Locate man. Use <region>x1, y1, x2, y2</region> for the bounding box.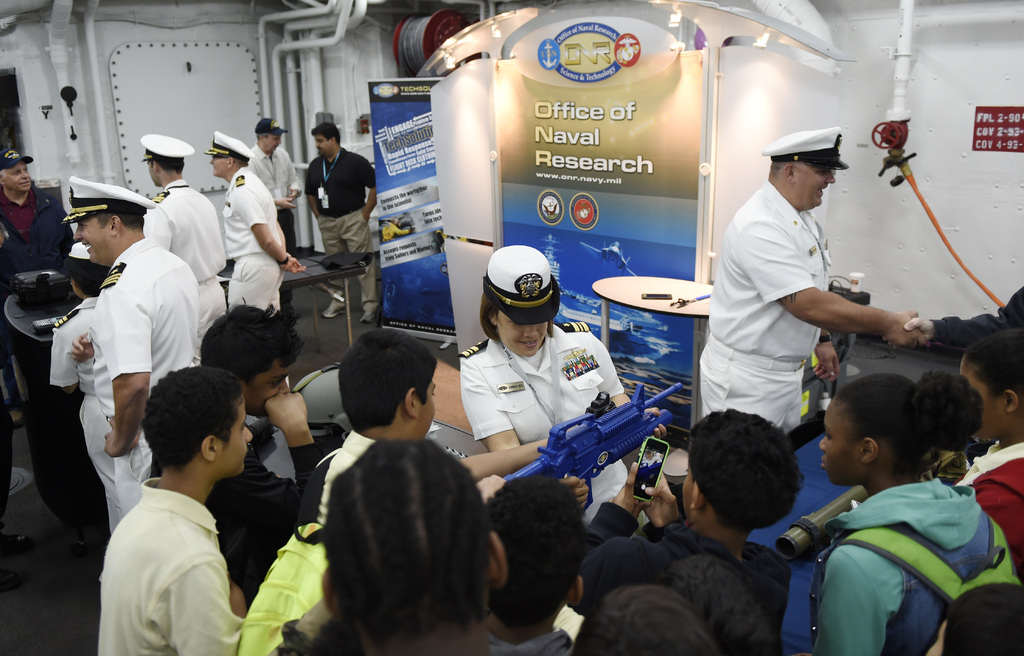
<region>0, 141, 79, 427</region>.
